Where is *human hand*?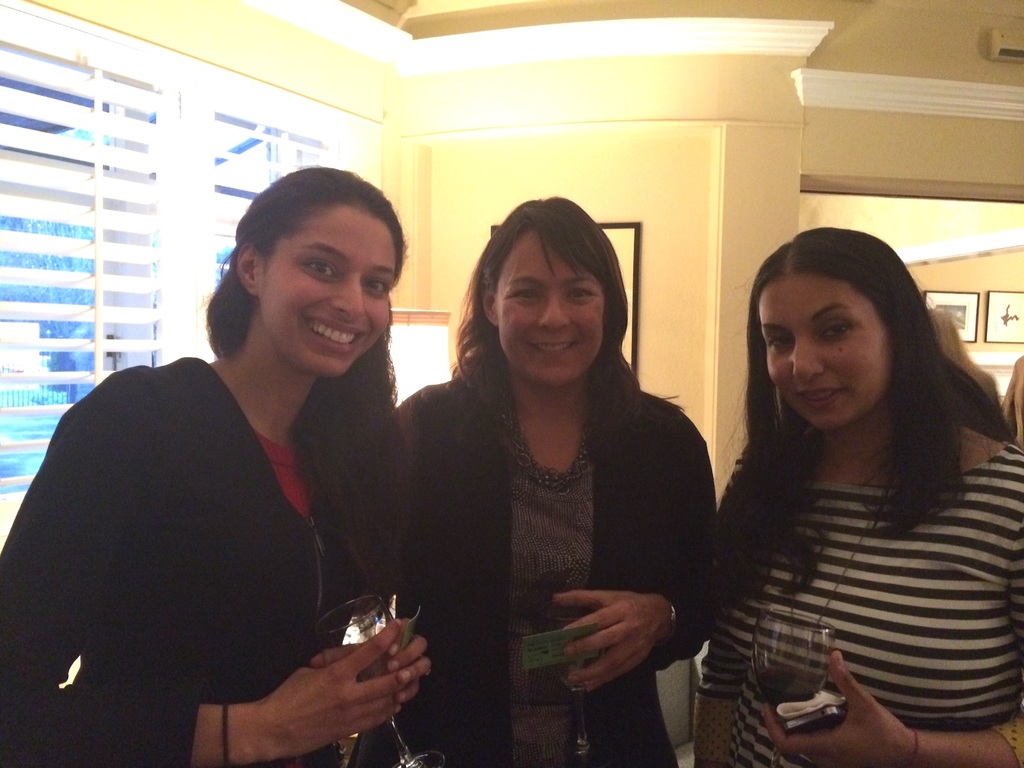
{"x1": 762, "y1": 651, "x2": 913, "y2": 767}.
